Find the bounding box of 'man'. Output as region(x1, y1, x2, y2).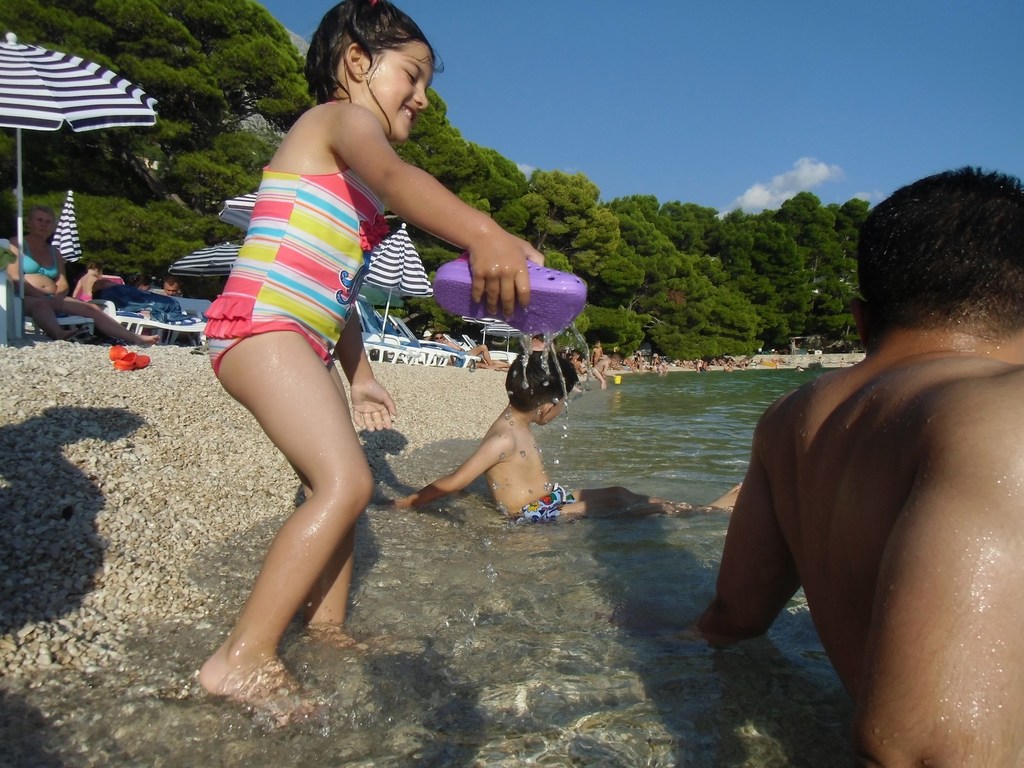
region(679, 163, 1023, 767).
